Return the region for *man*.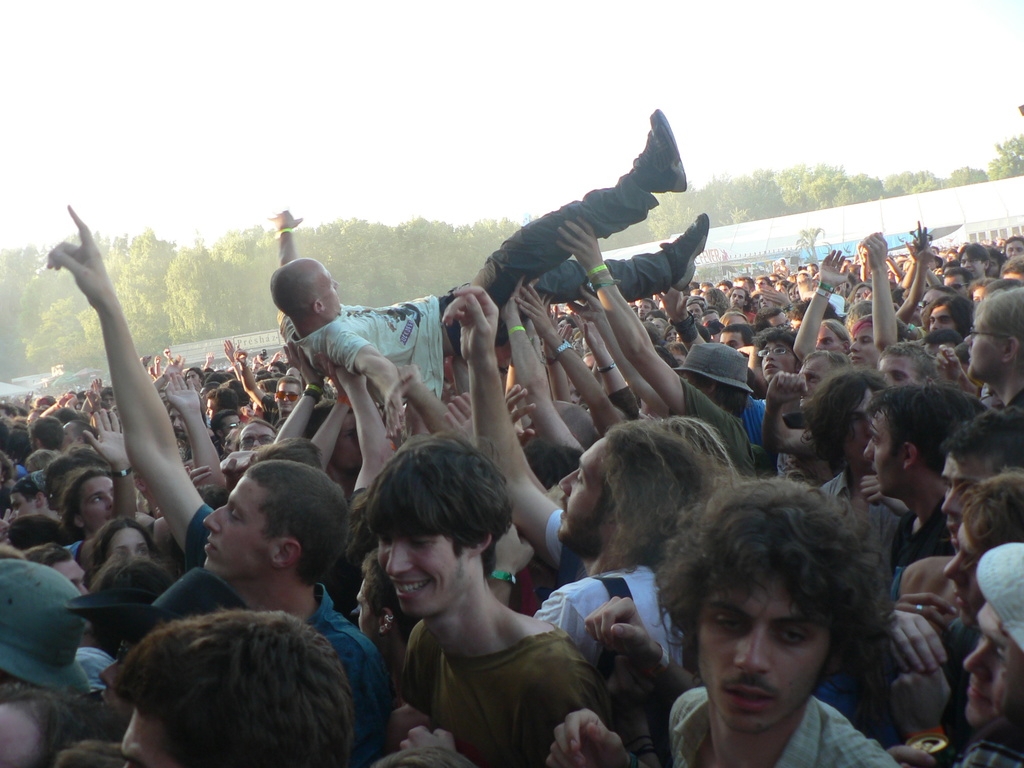
BBox(819, 366, 905, 598).
